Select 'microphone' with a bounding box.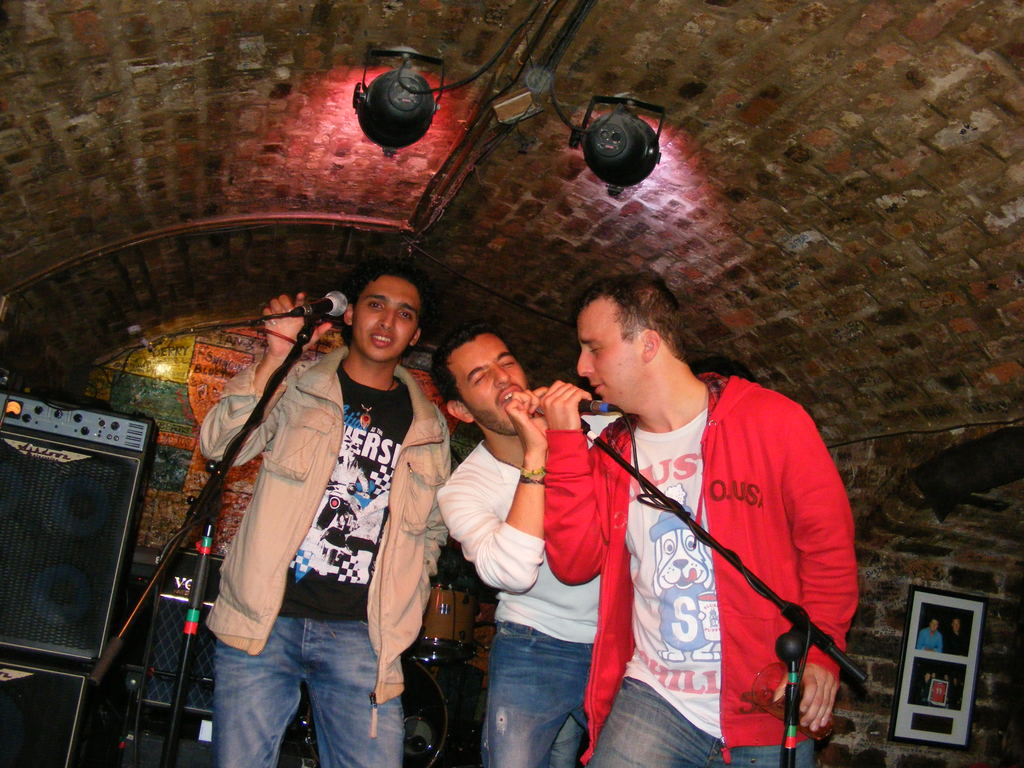
(300,289,349,318).
